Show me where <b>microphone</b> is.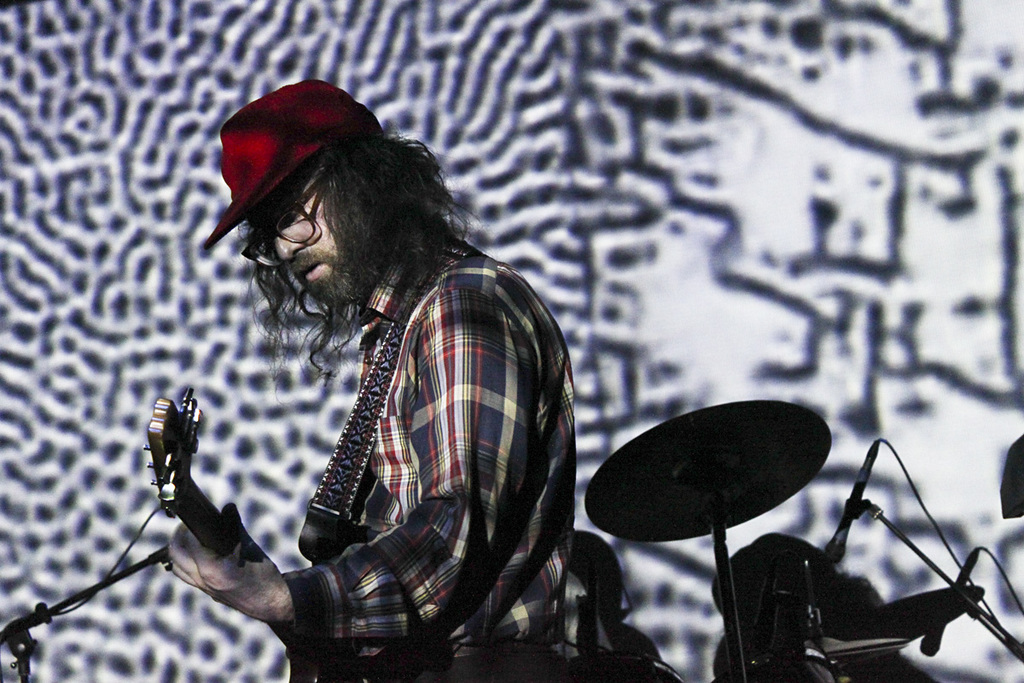
<b>microphone</b> is at region(823, 440, 877, 558).
